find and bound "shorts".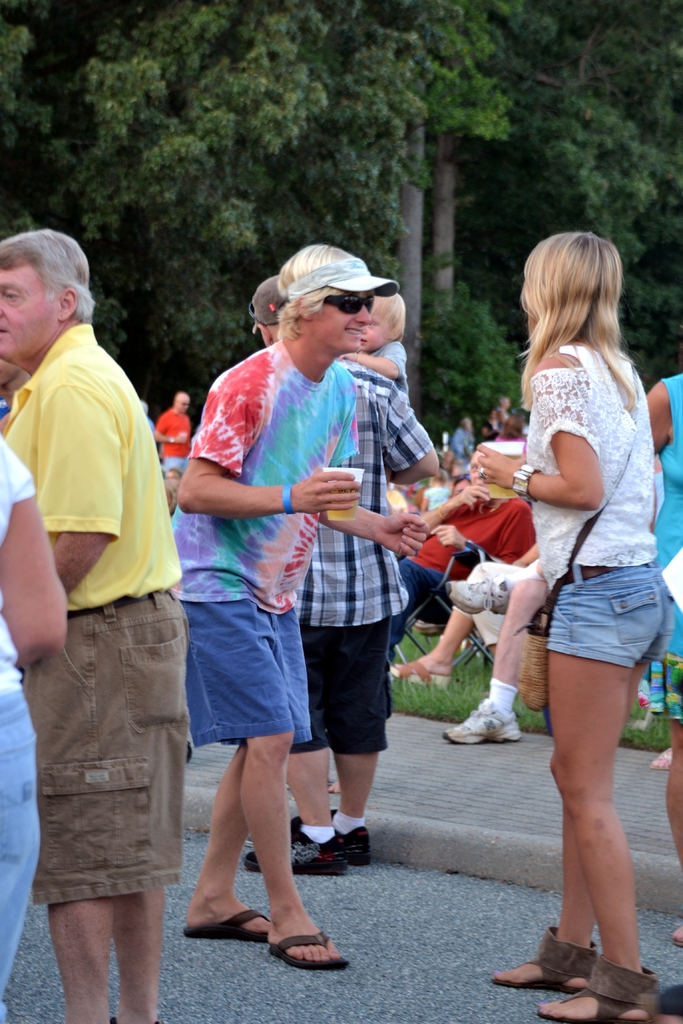
Bound: bbox(649, 660, 682, 726).
